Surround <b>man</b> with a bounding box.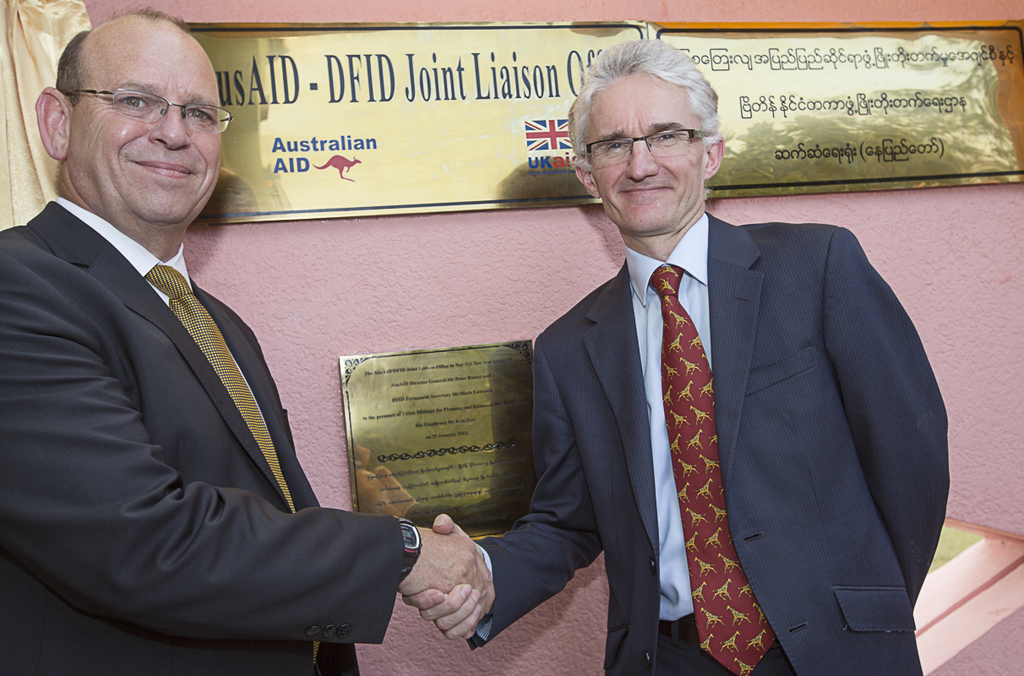
[left=405, top=36, right=949, bottom=675].
